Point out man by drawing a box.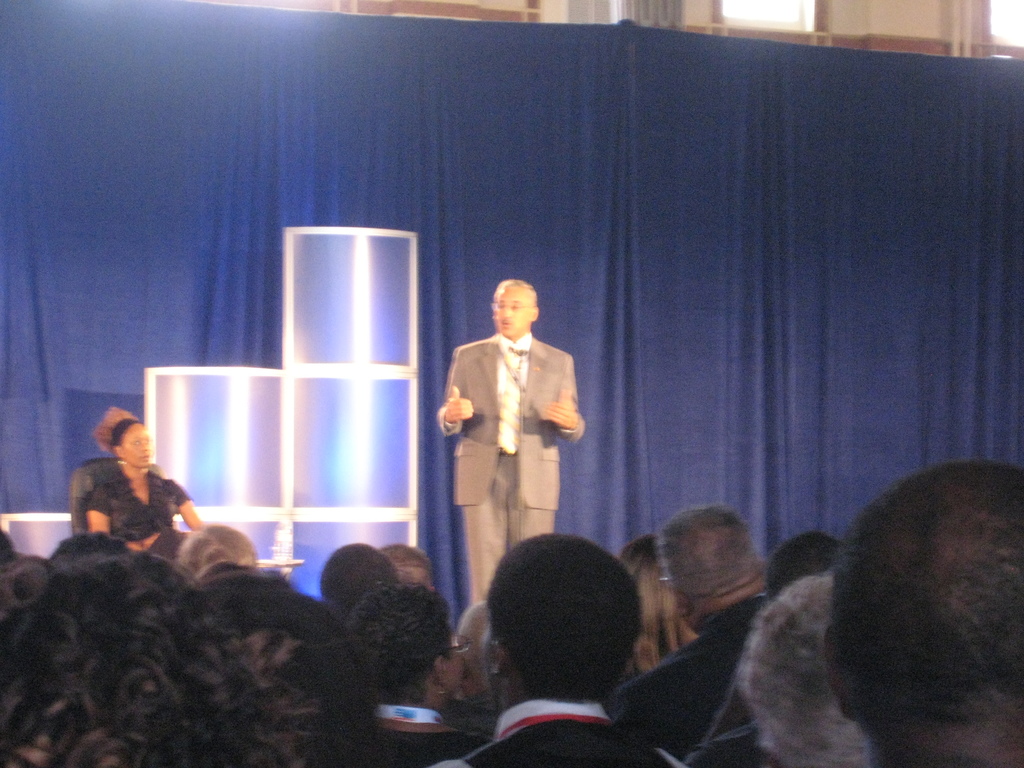
[426,273,588,626].
